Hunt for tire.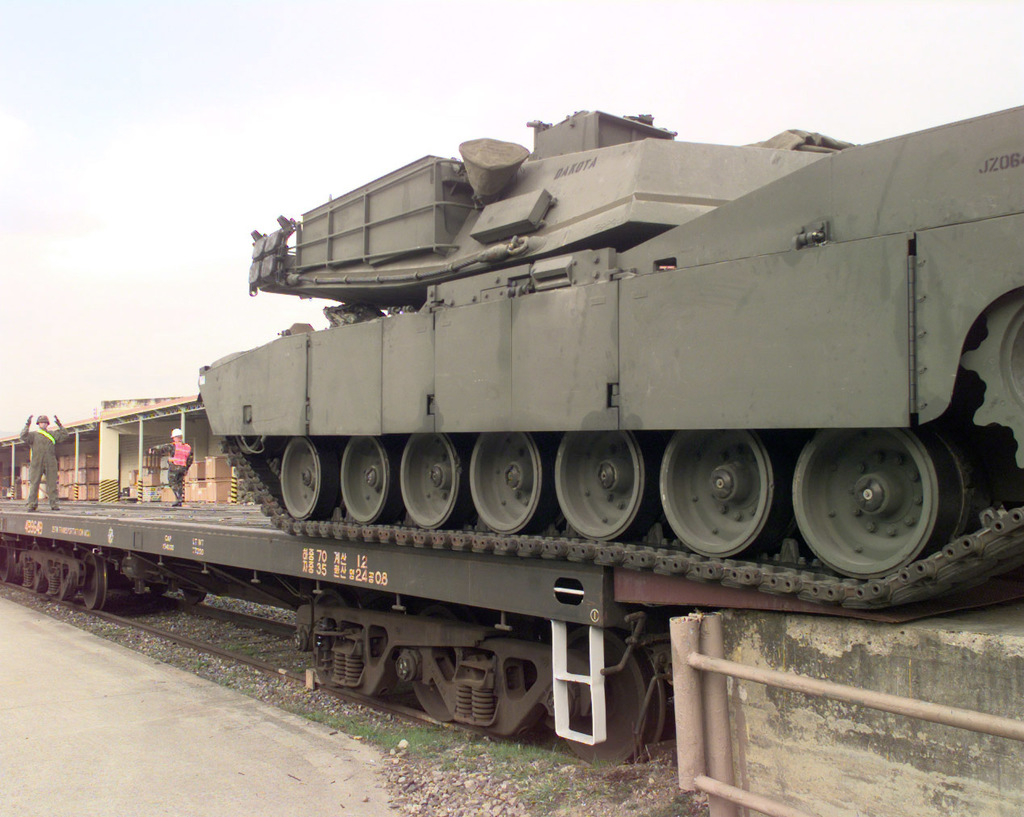
Hunted down at pyautogui.locateOnScreen(797, 421, 963, 596).
